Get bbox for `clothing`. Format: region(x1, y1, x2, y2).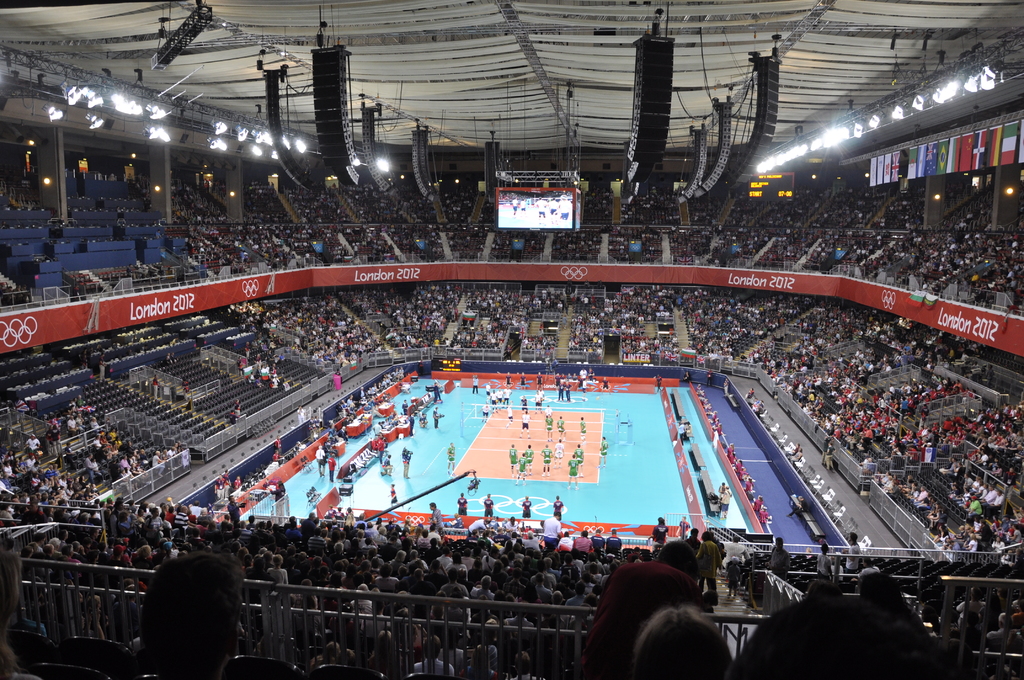
region(456, 497, 467, 518).
